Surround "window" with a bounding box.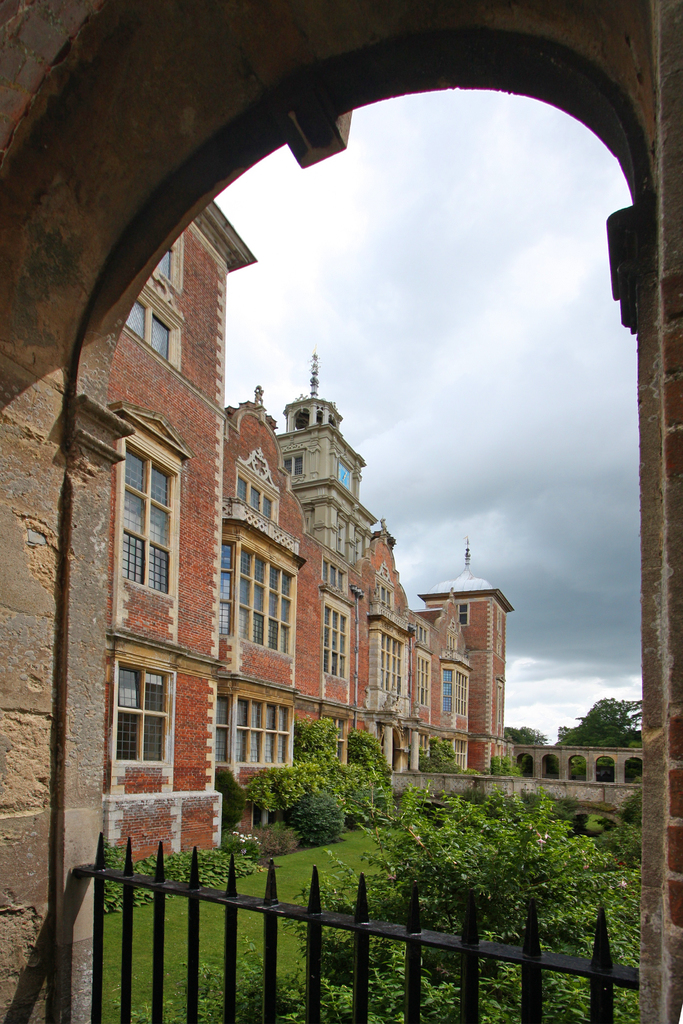
<bbox>339, 457, 351, 494</bbox>.
